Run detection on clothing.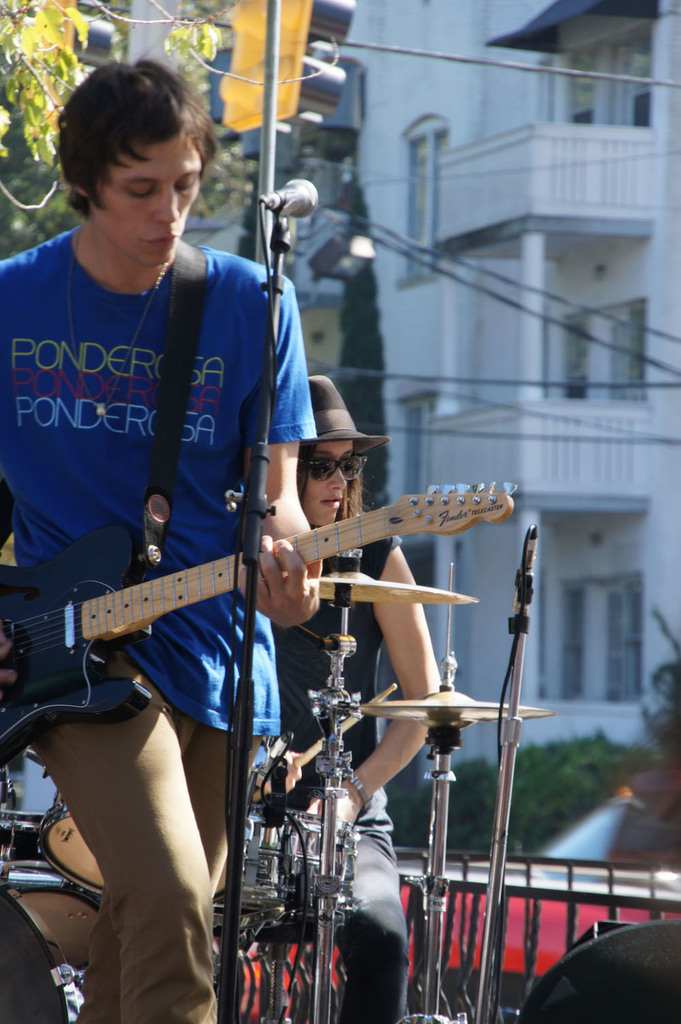
Result: 225:526:411:1023.
